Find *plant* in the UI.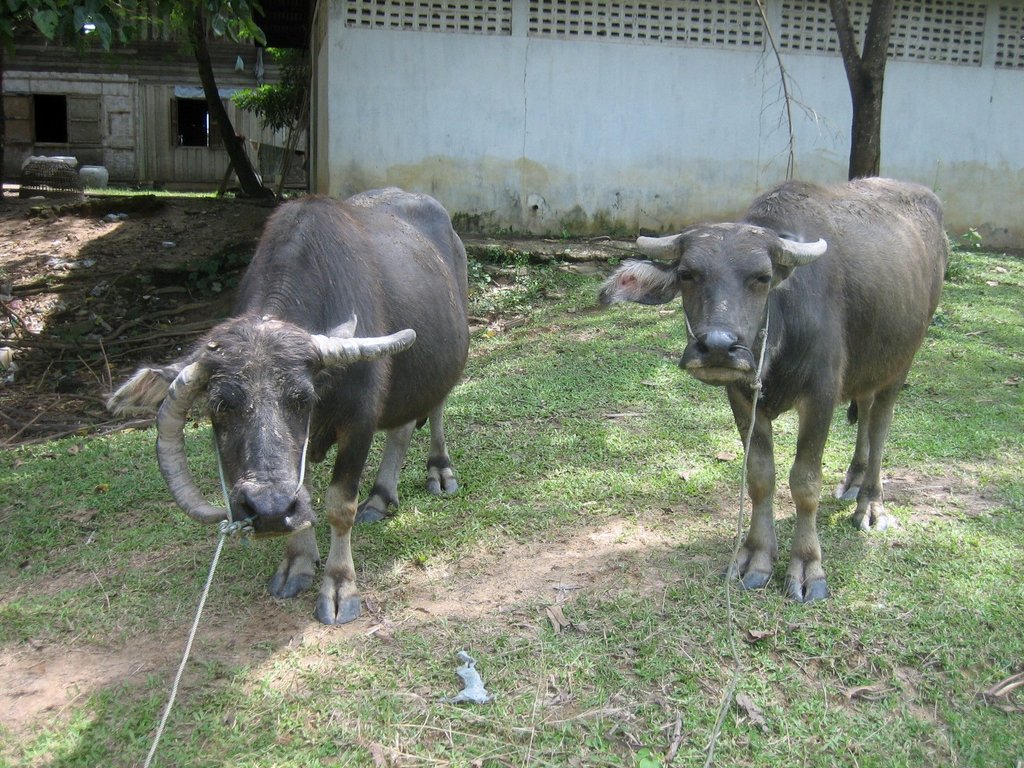
UI element at {"x1": 0, "y1": 0, "x2": 273, "y2": 193}.
